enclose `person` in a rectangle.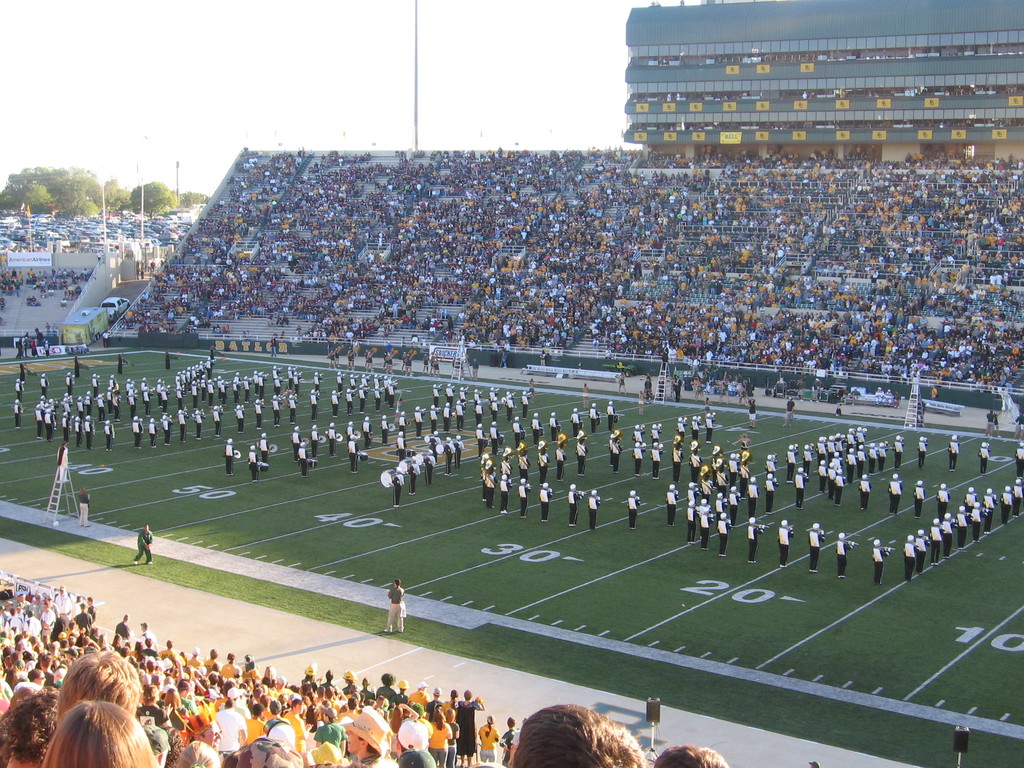
bbox=(747, 478, 756, 509).
